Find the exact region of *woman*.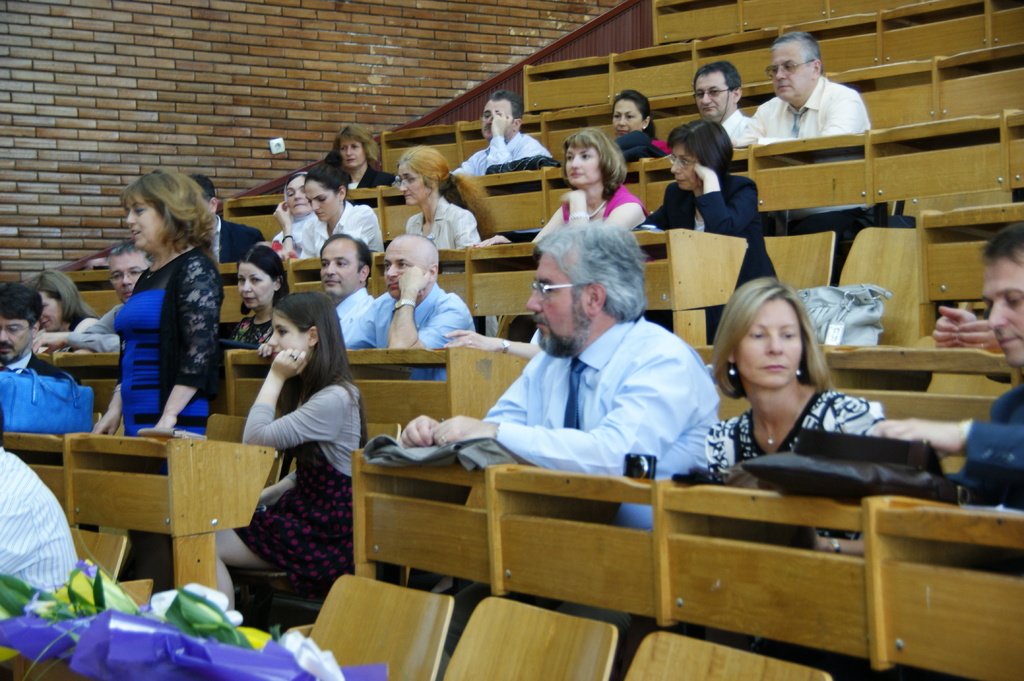
Exact region: box(223, 239, 293, 352).
